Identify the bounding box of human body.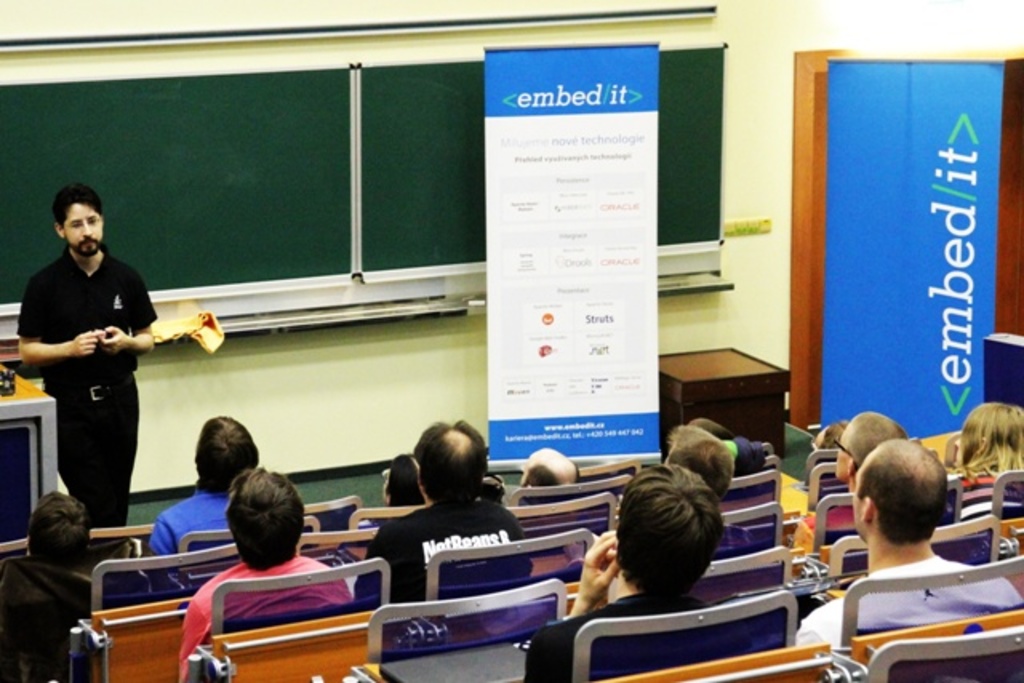
region(350, 494, 533, 593).
